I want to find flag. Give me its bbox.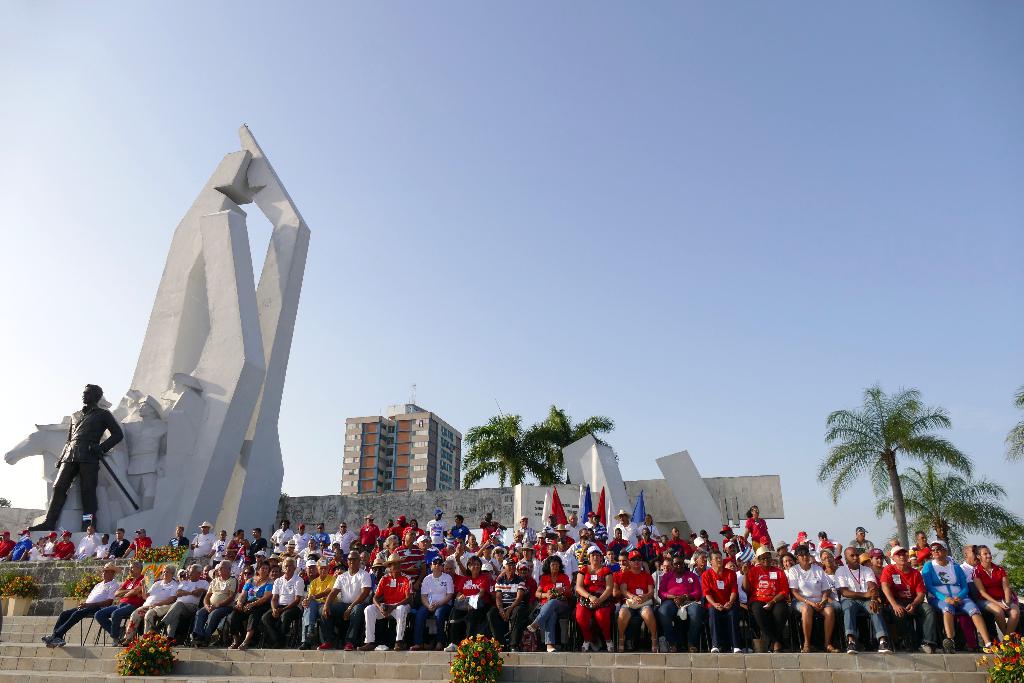
548,484,568,529.
